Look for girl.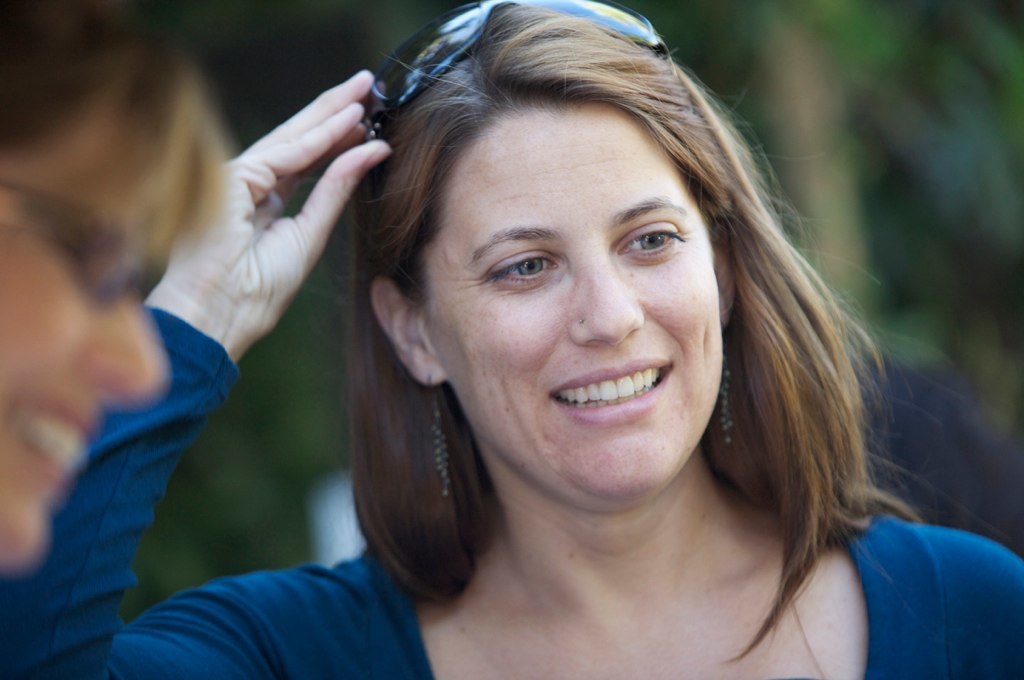
Found: <bbox>0, 9, 1023, 679</bbox>.
